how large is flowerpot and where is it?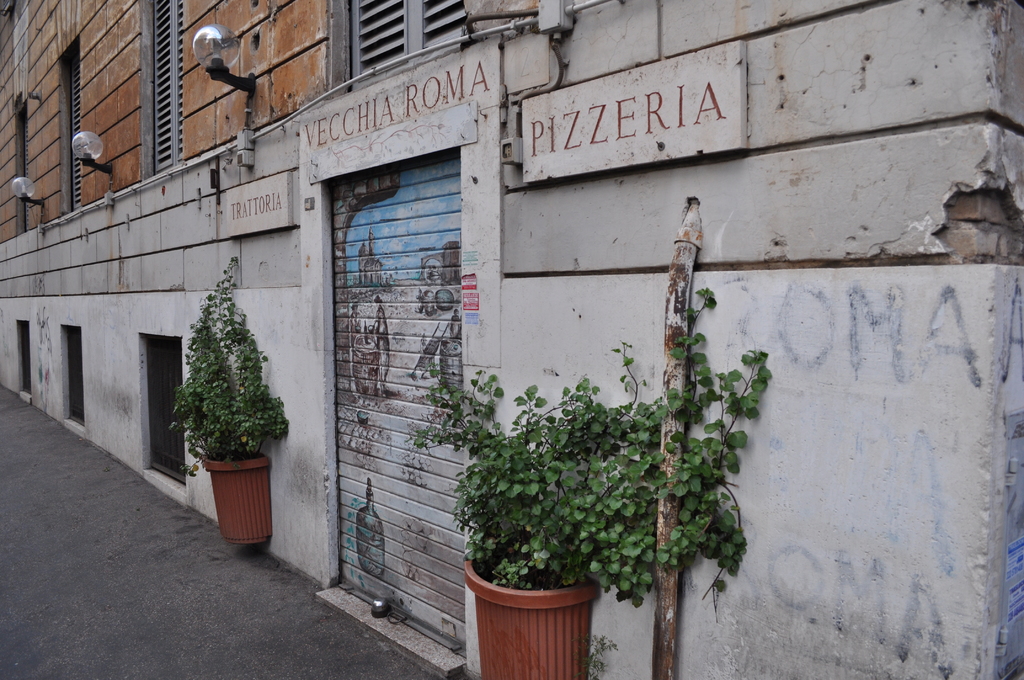
Bounding box: (left=202, top=454, right=270, bottom=543).
